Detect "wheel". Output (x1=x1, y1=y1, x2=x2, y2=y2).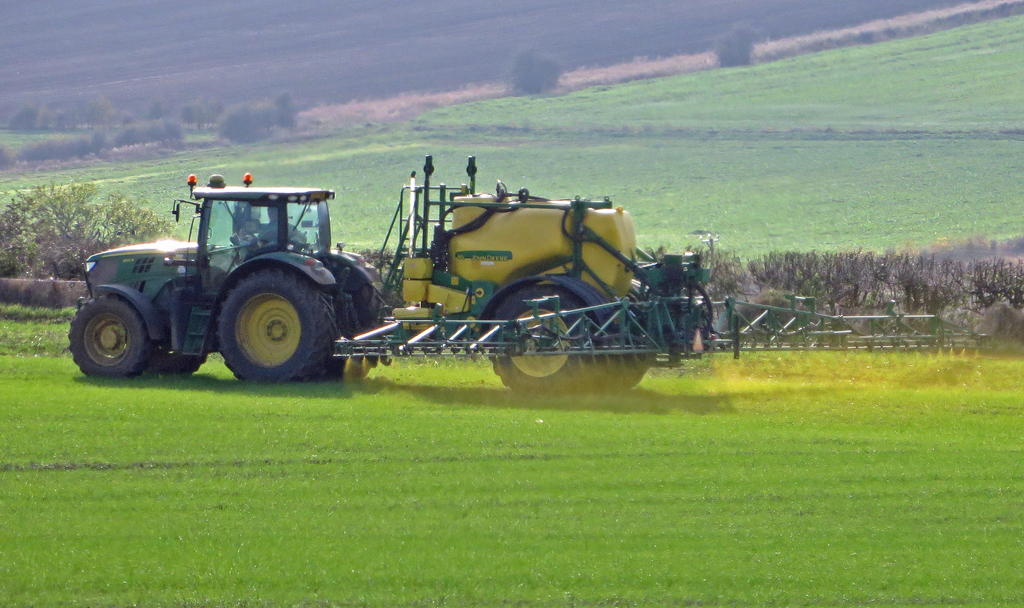
(x1=74, y1=289, x2=149, y2=370).
